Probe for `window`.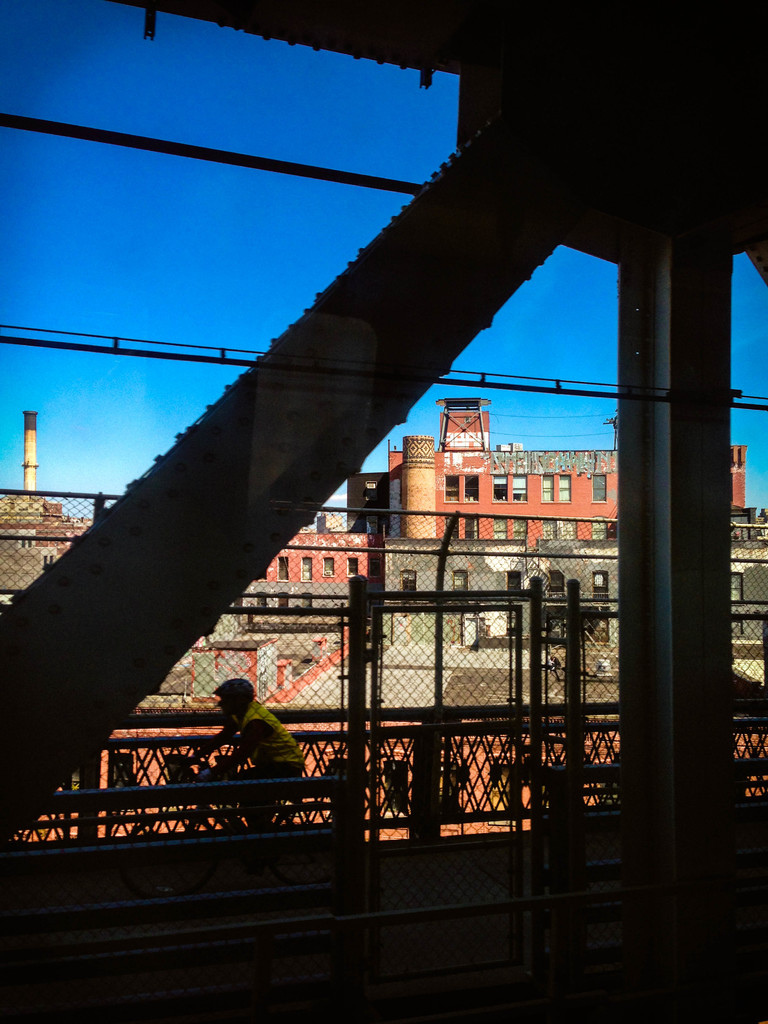
Probe result: <box>271,560,292,583</box>.
